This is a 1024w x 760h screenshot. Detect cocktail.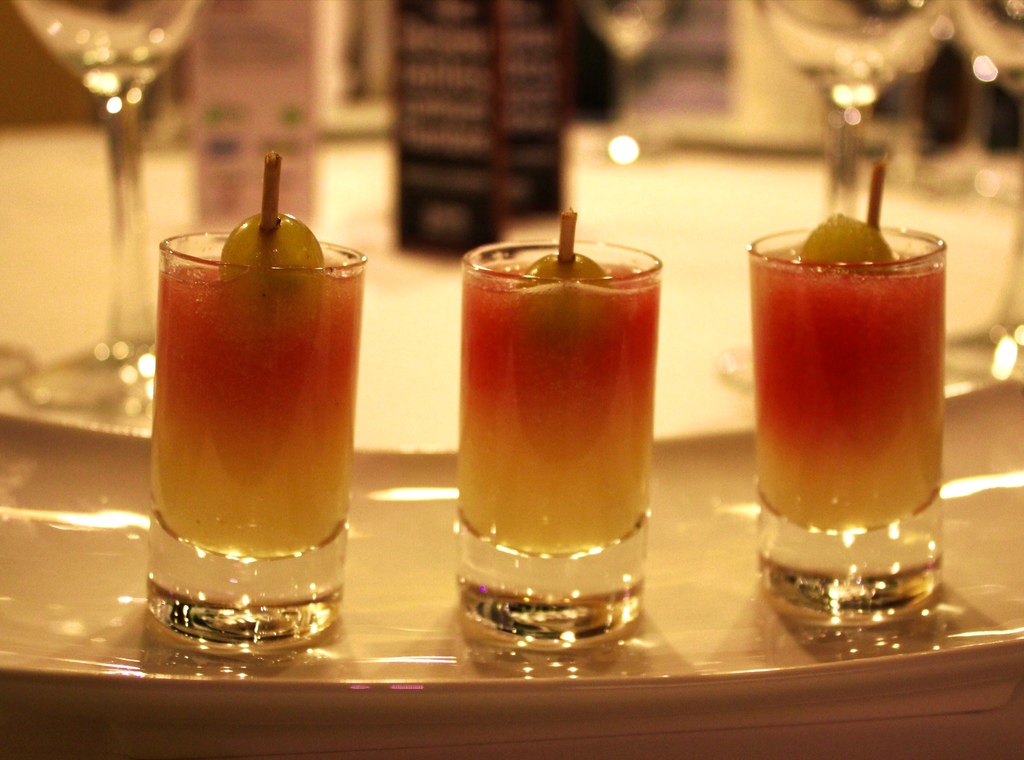
(159,209,369,651).
